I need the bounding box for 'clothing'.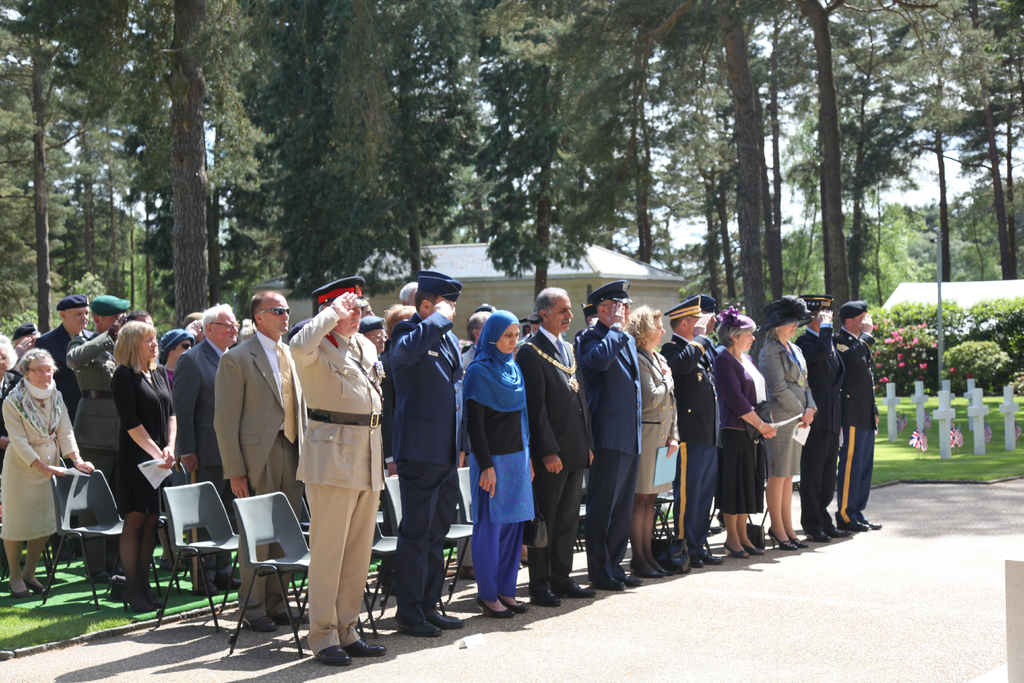
Here it is: 636:348:673:500.
